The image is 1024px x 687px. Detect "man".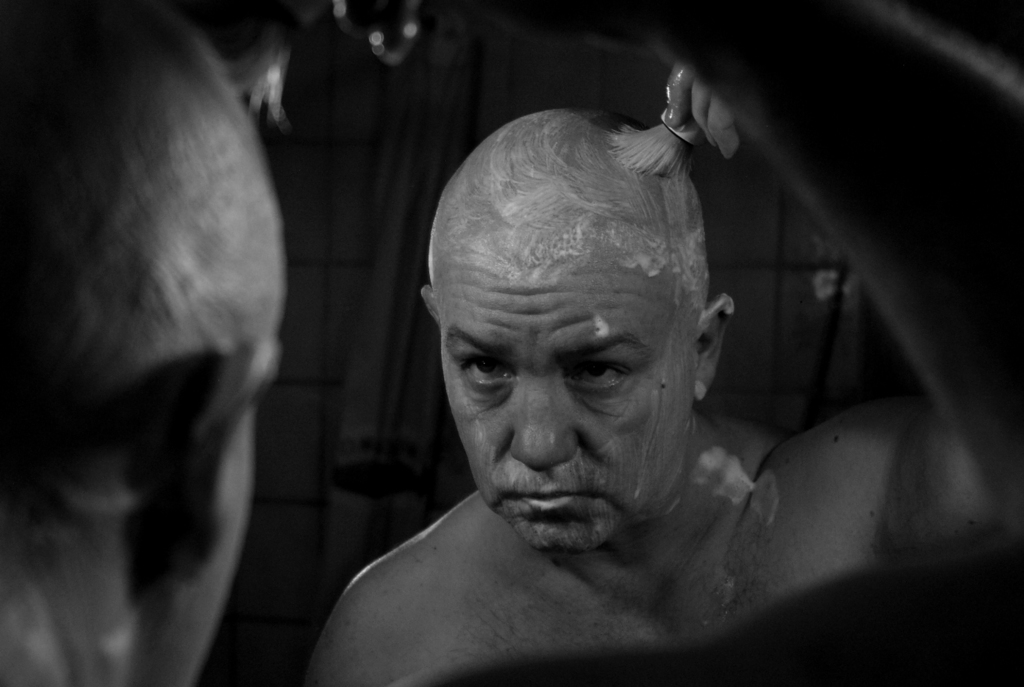
Detection: <region>0, 0, 290, 686</region>.
